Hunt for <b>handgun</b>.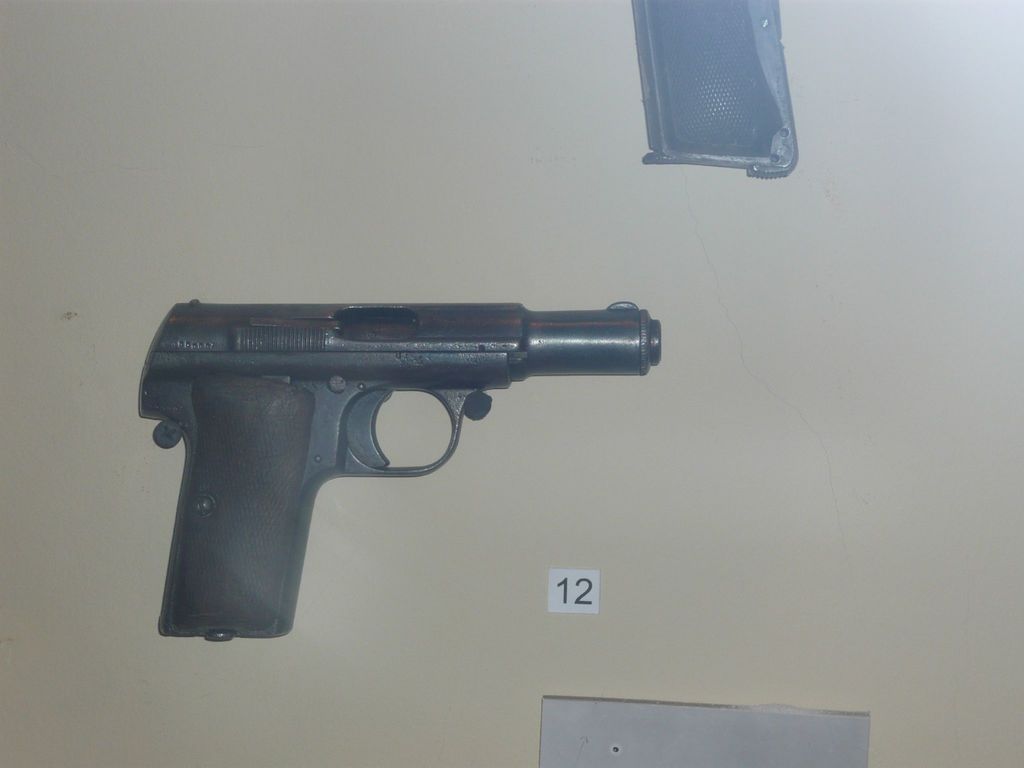
Hunted down at (640, 0, 796, 182).
